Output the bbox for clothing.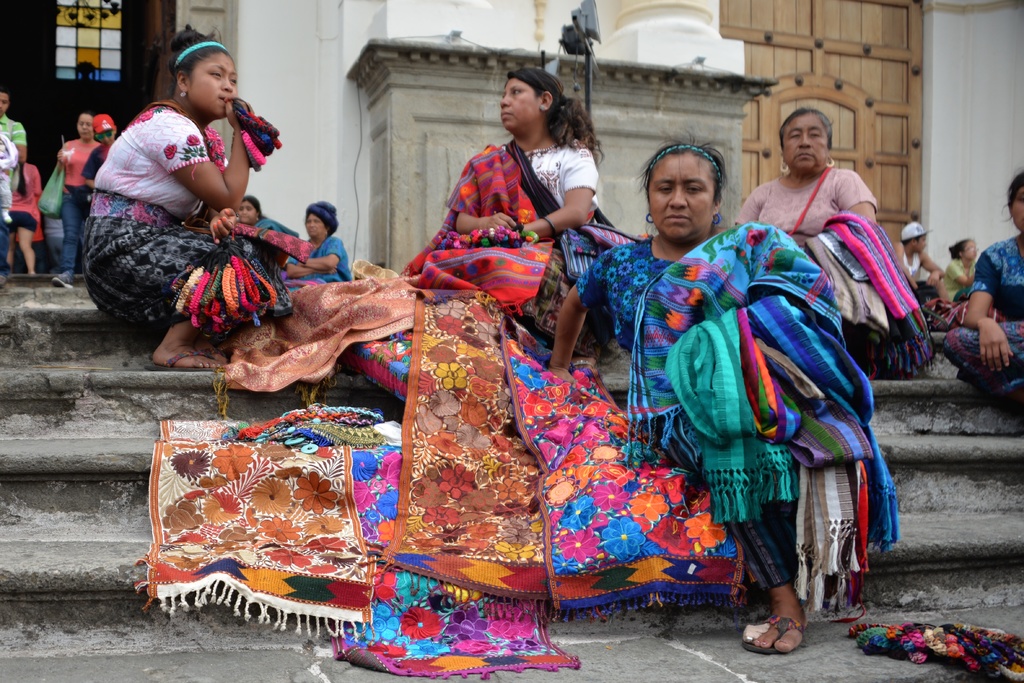
locate(56, 134, 107, 283).
